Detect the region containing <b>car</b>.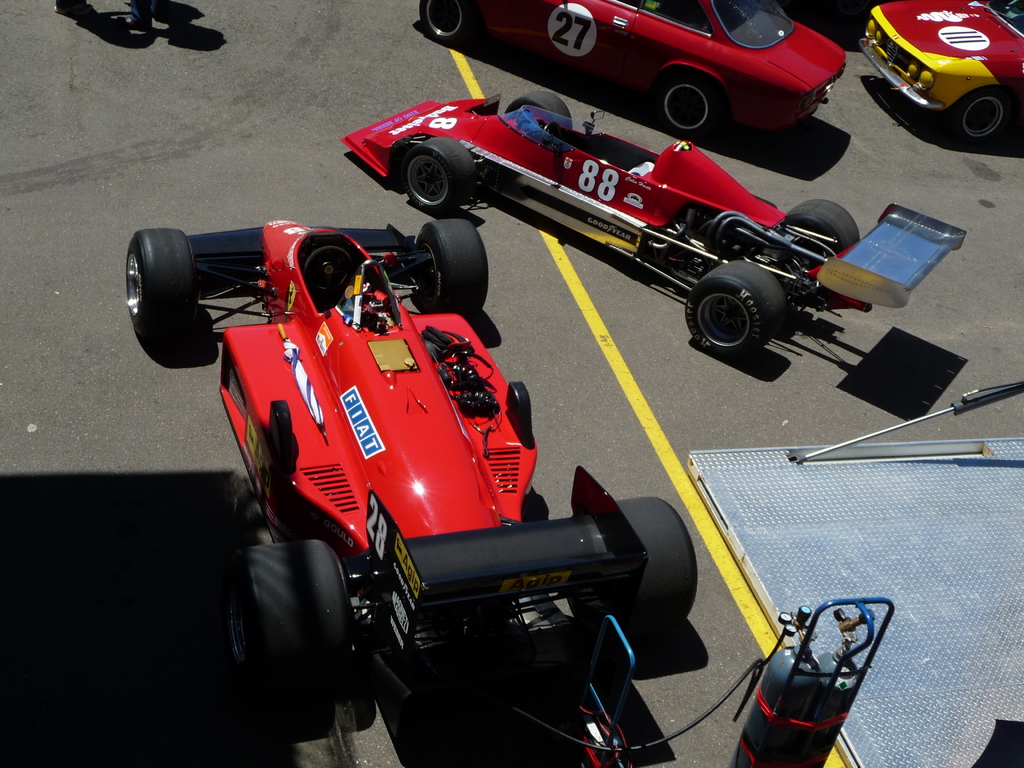
341,83,967,365.
